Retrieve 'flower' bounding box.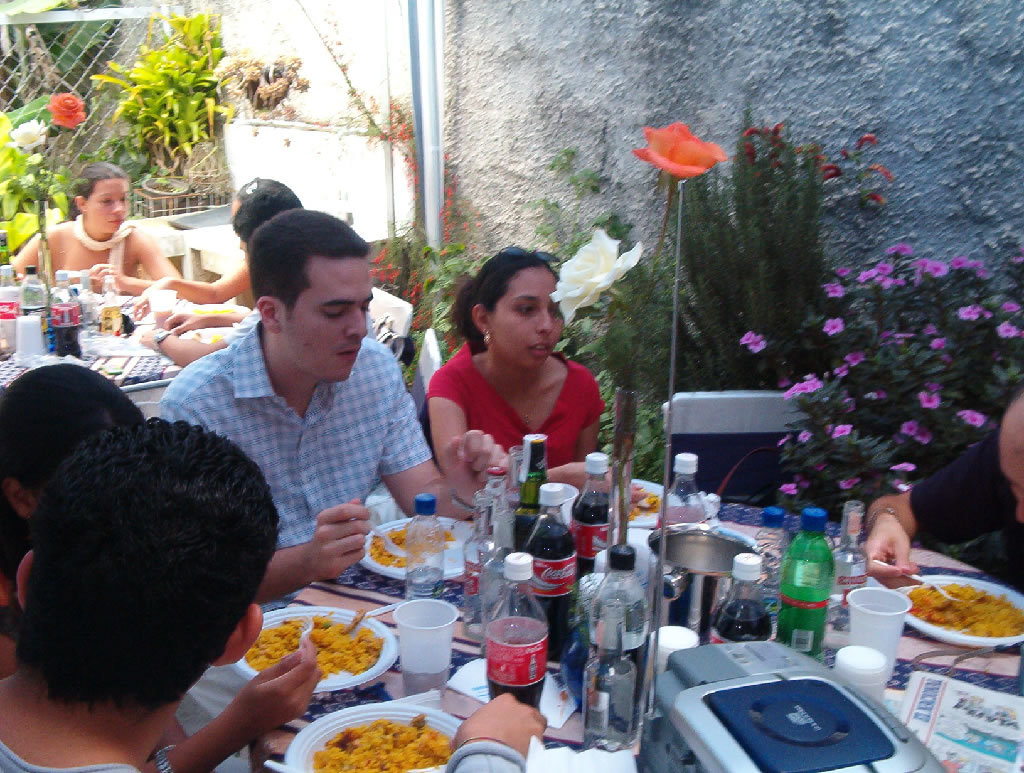
Bounding box: [882,240,913,257].
